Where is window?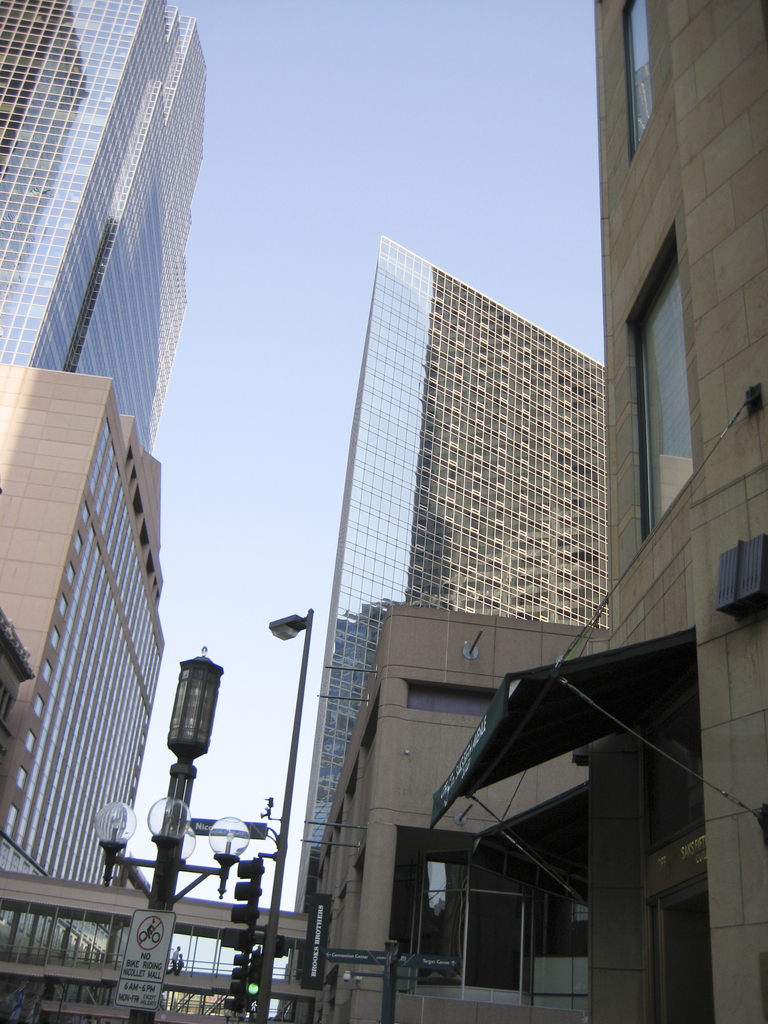
621:0:655:159.
